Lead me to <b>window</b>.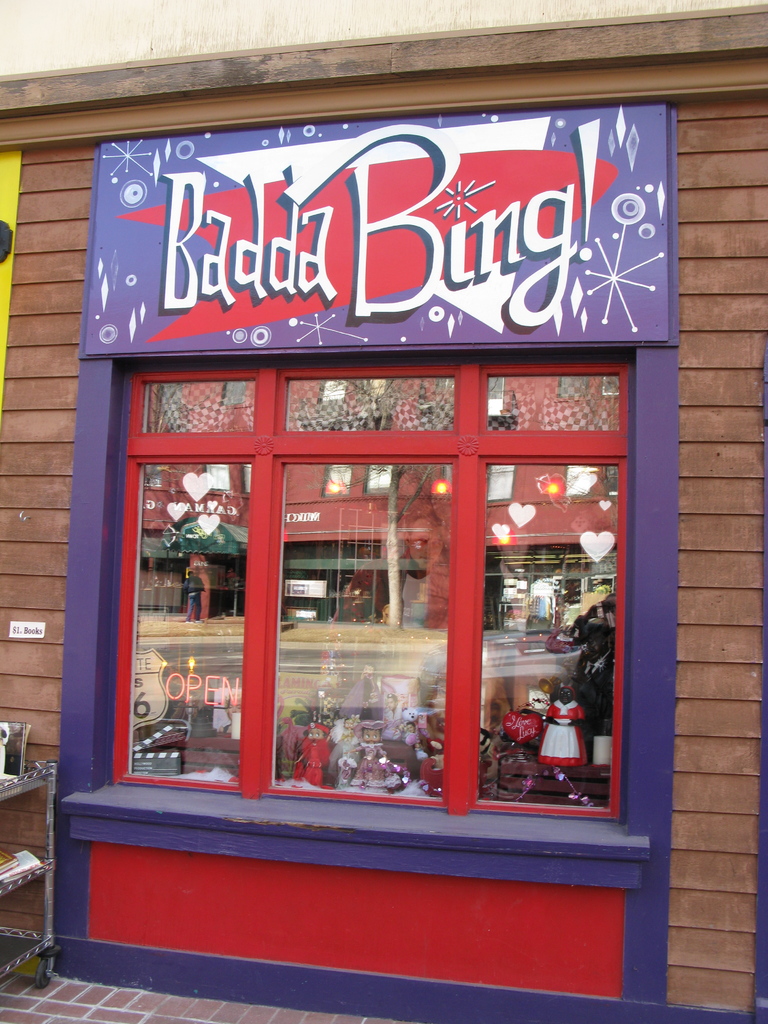
Lead to bbox(22, 326, 687, 858).
